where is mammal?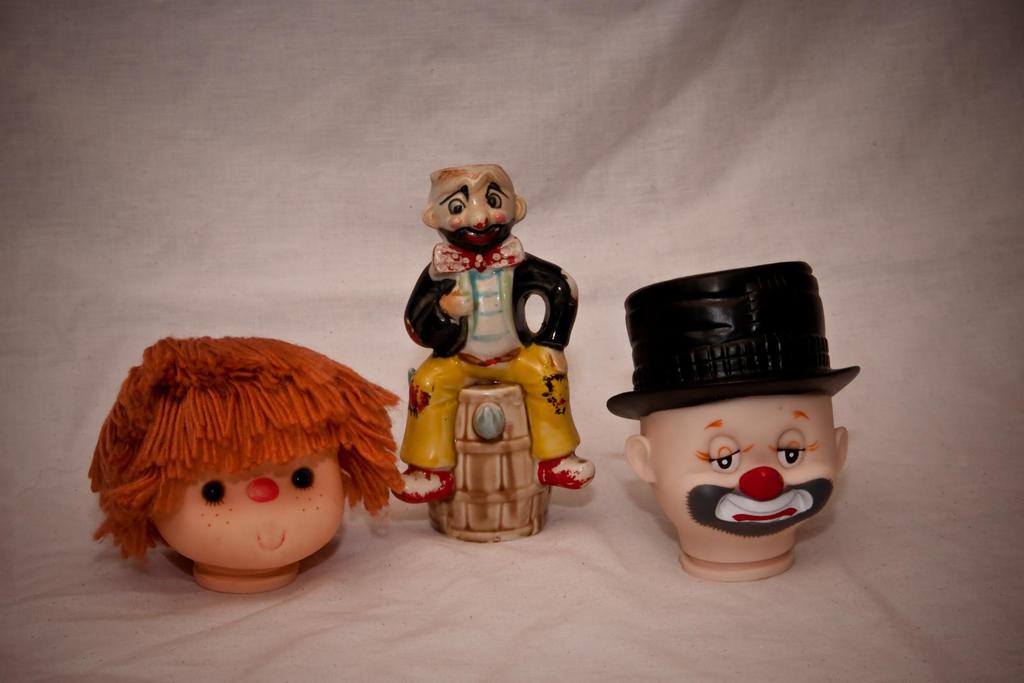
(608,261,862,584).
